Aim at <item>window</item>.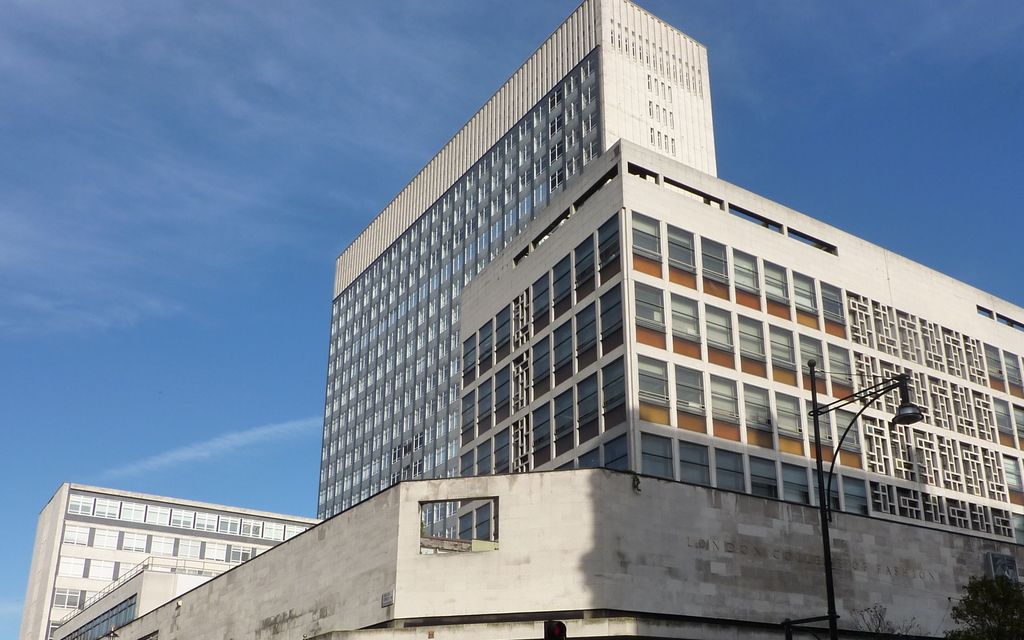
Aimed at [x1=95, y1=496, x2=126, y2=525].
